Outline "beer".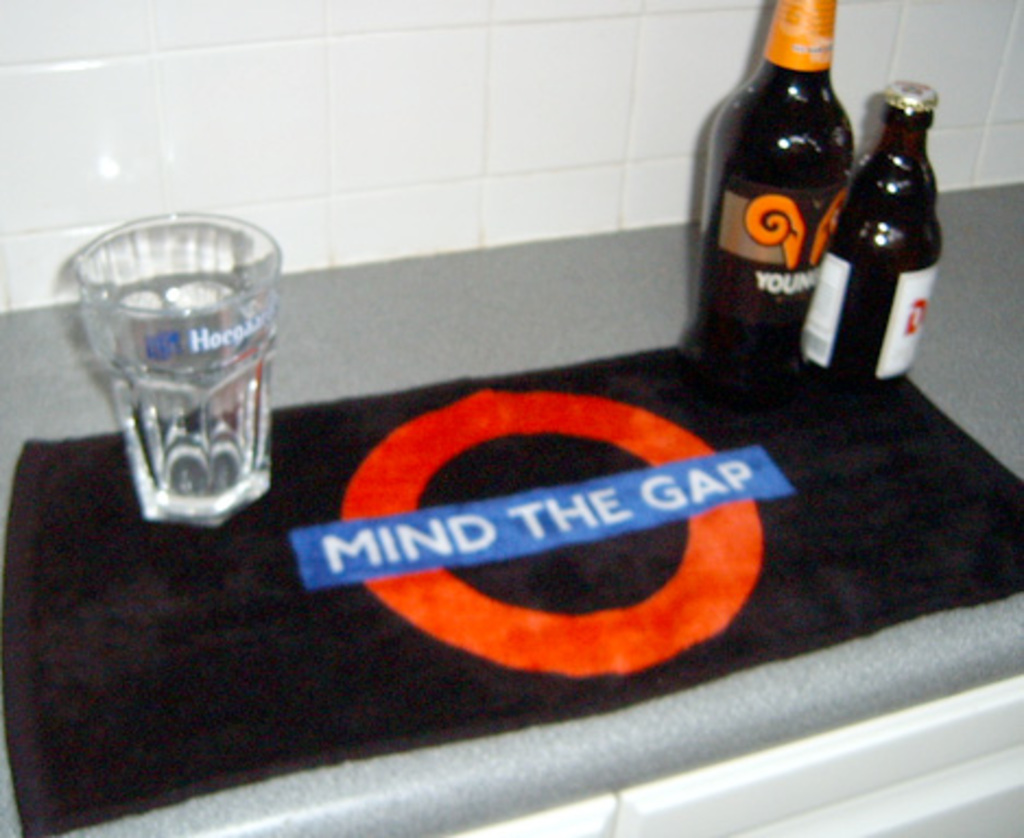
Outline: pyautogui.locateOnScreen(699, 0, 856, 373).
